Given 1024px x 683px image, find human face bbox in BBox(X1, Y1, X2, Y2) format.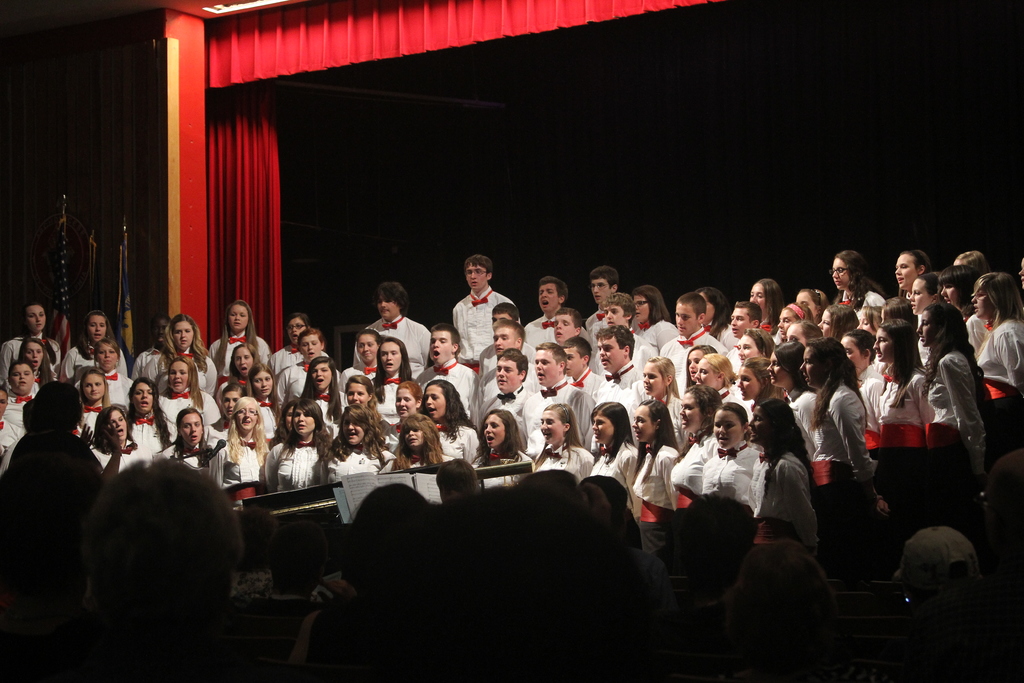
BBox(493, 323, 524, 358).
